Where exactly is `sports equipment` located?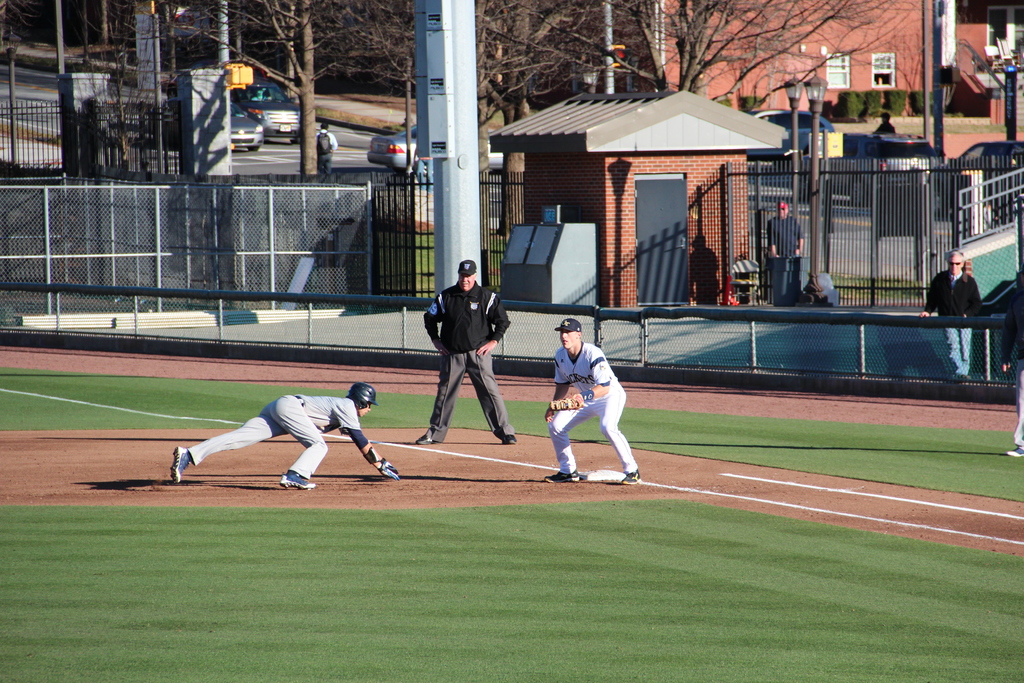
Its bounding box is l=346, t=381, r=380, b=413.
